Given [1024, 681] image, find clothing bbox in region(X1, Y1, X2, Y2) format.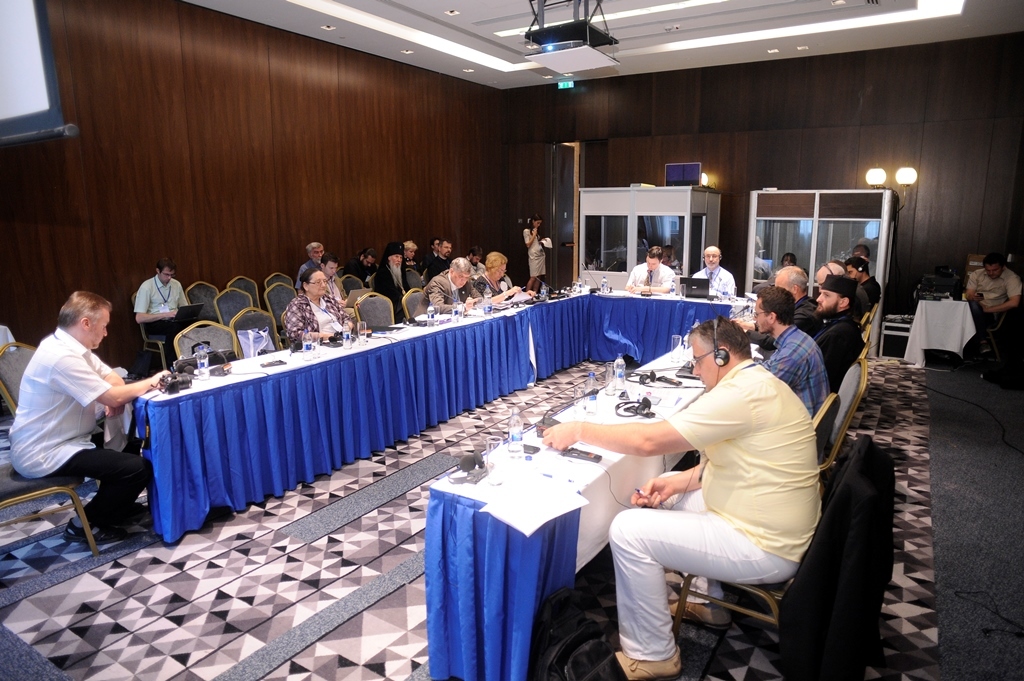
region(128, 273, 190, 325).
